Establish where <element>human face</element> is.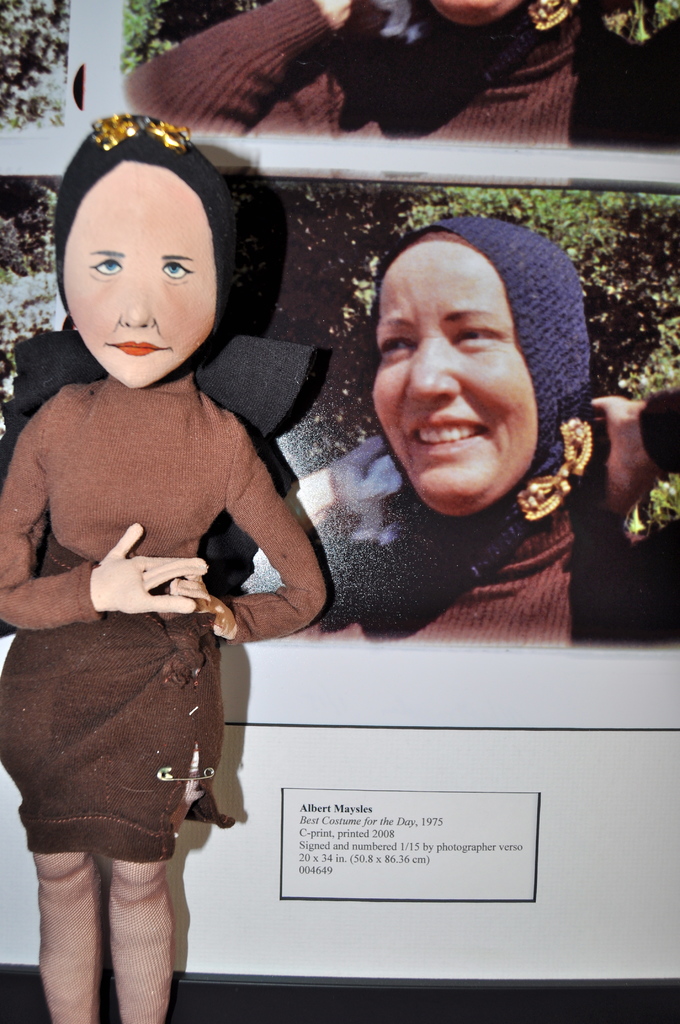
Established at <region>372, 237, 540, 520</region>.
